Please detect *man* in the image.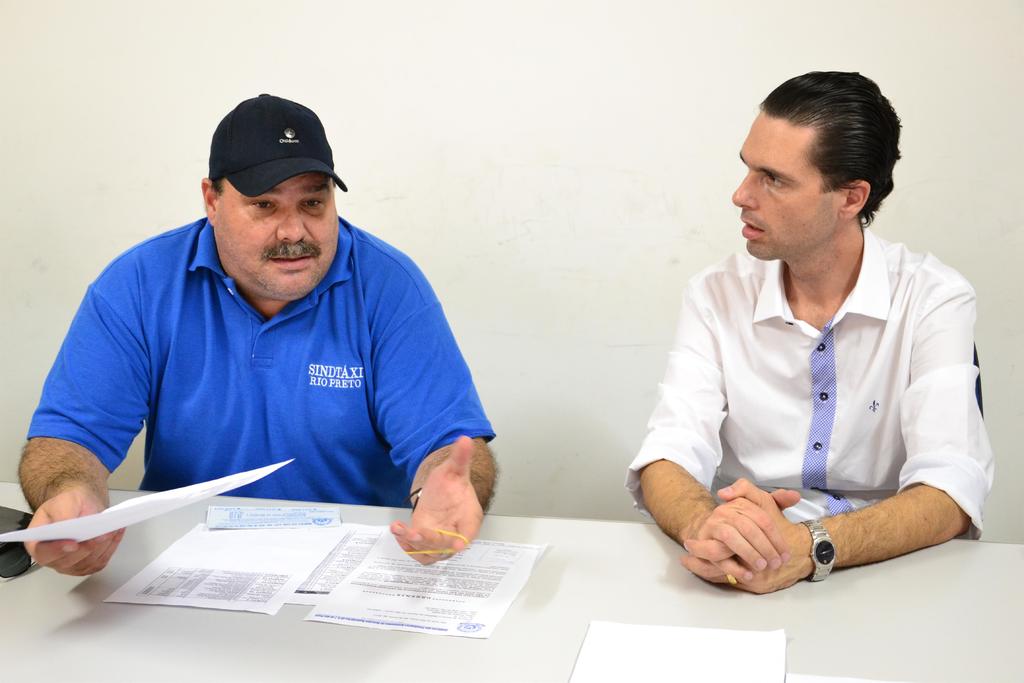
locate(618, 70, 991, 586).
